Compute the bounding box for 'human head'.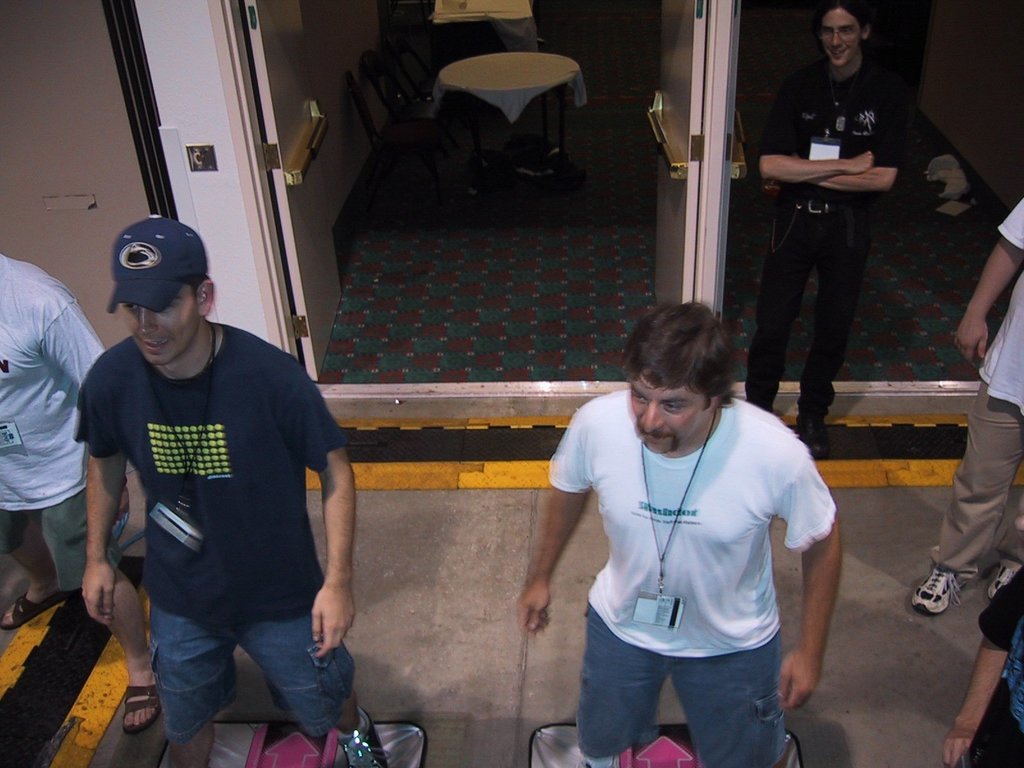
{"left": 123, "top": 217, "right": 212, "bottom": 365}.
